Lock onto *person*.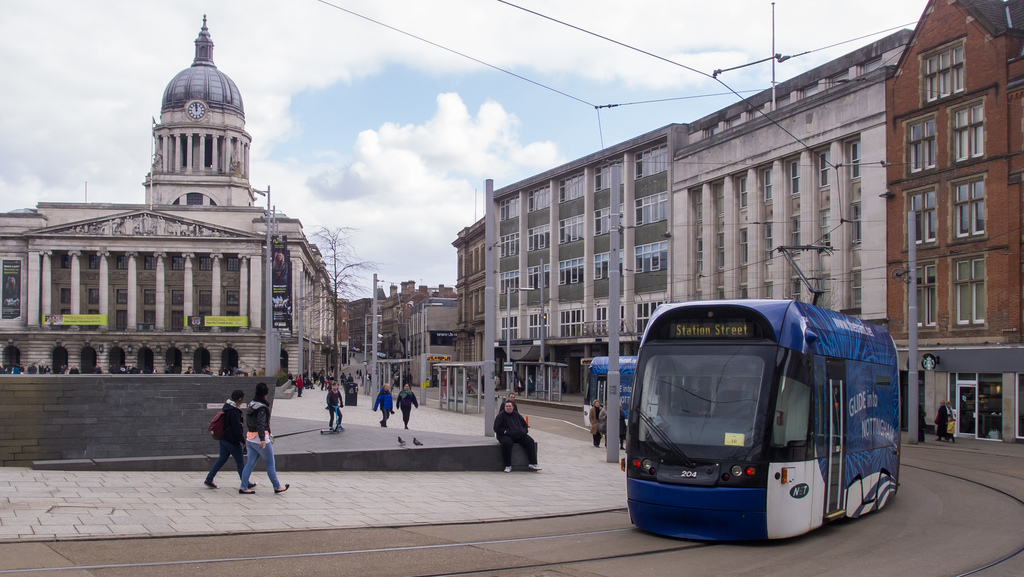
Locked: left=194, top=373, right=257, bottom=489.
